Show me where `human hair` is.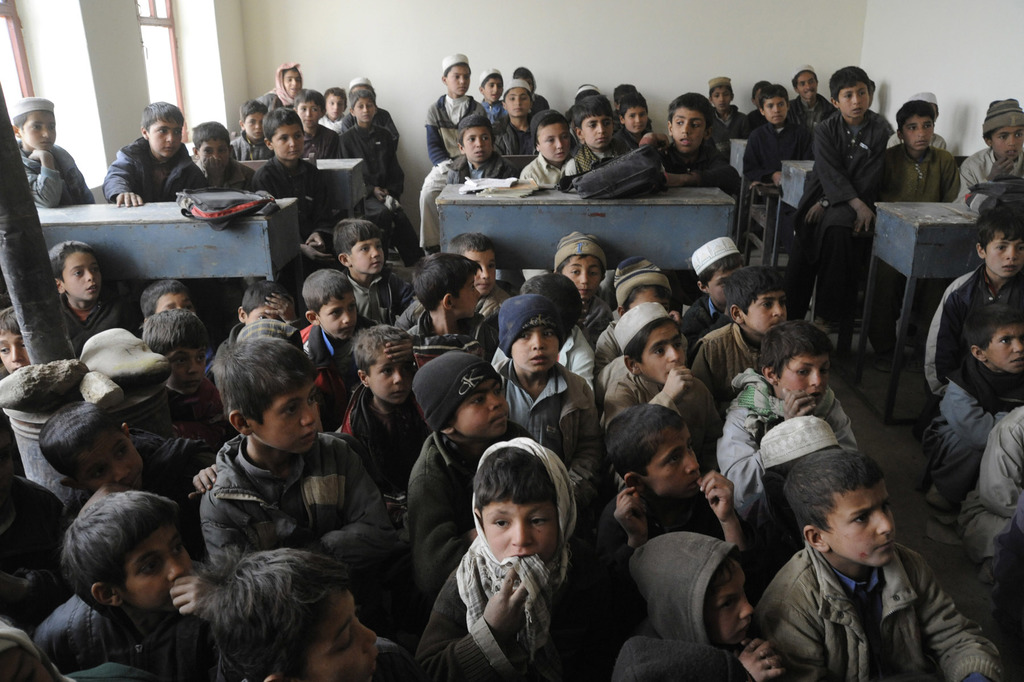
`human hair` is at region(335, 217, 383, 267).
